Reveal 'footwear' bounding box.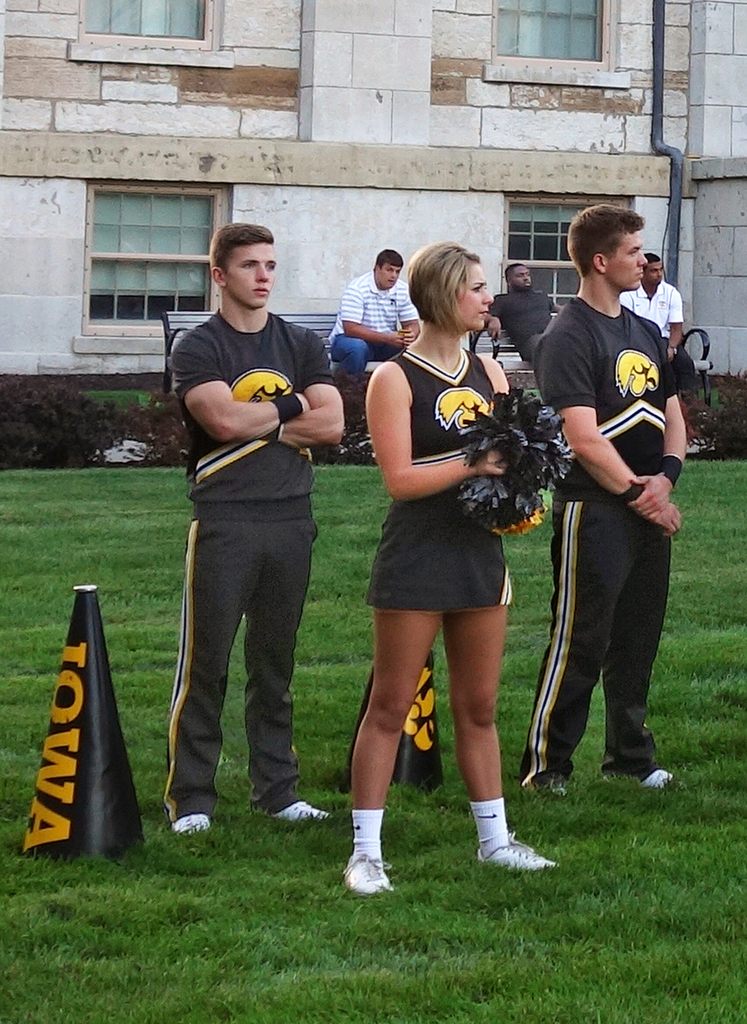
Revealed: <box>640,764,677,785</box>.
